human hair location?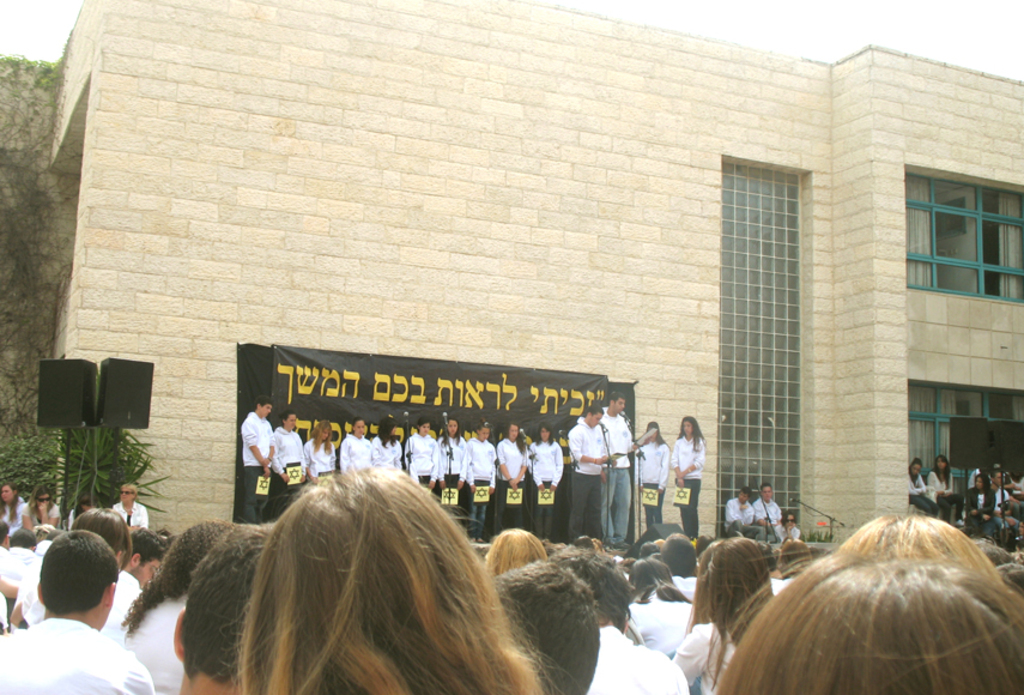
box=[443, 422, 453, 434]
